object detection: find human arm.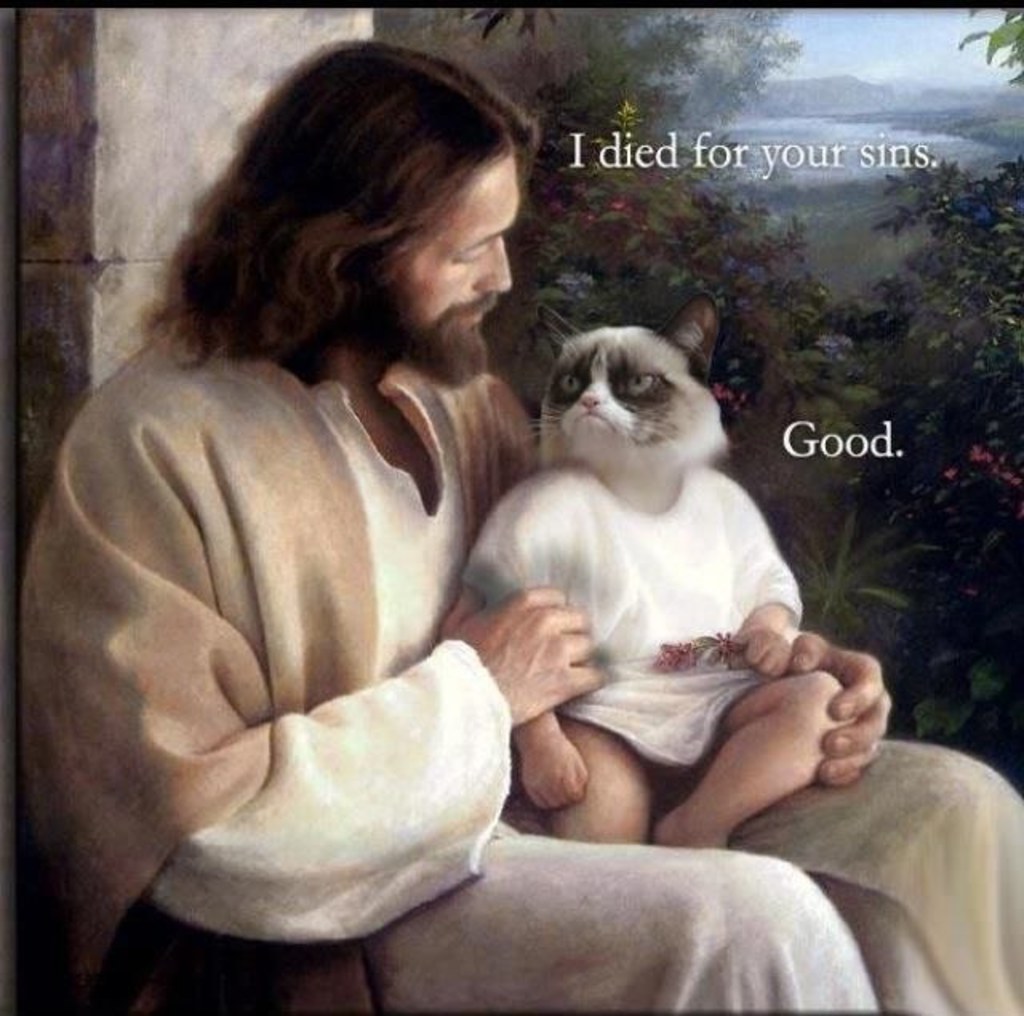
box=[83, 411, 538, 990].
